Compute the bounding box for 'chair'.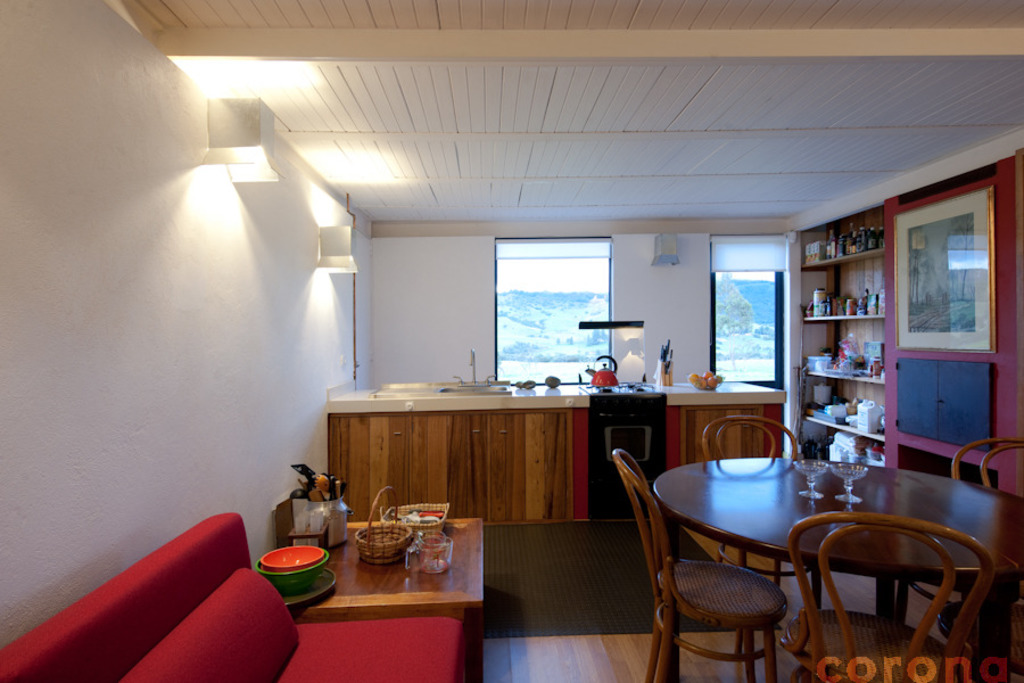
rect(915, 434, 1023, 682).
